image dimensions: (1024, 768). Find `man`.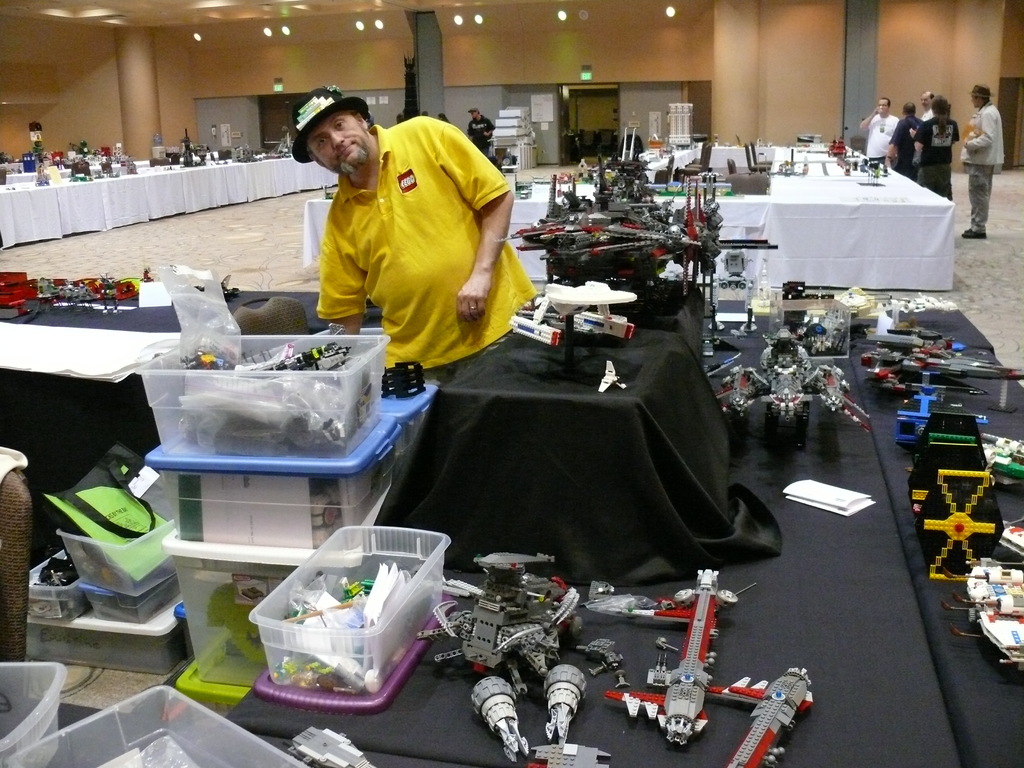
pyautogui.locateOnScreen(915, 90, 936, 124).
